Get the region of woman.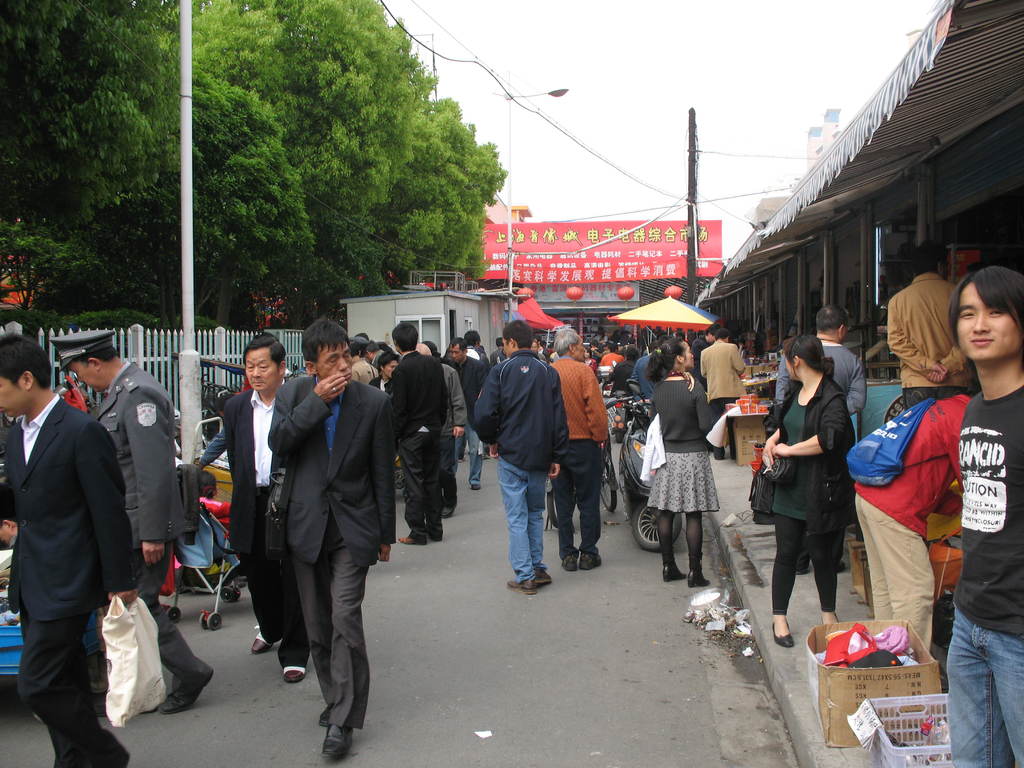
pyautogui.locateOnScreen(753, 332, 857, 651).
